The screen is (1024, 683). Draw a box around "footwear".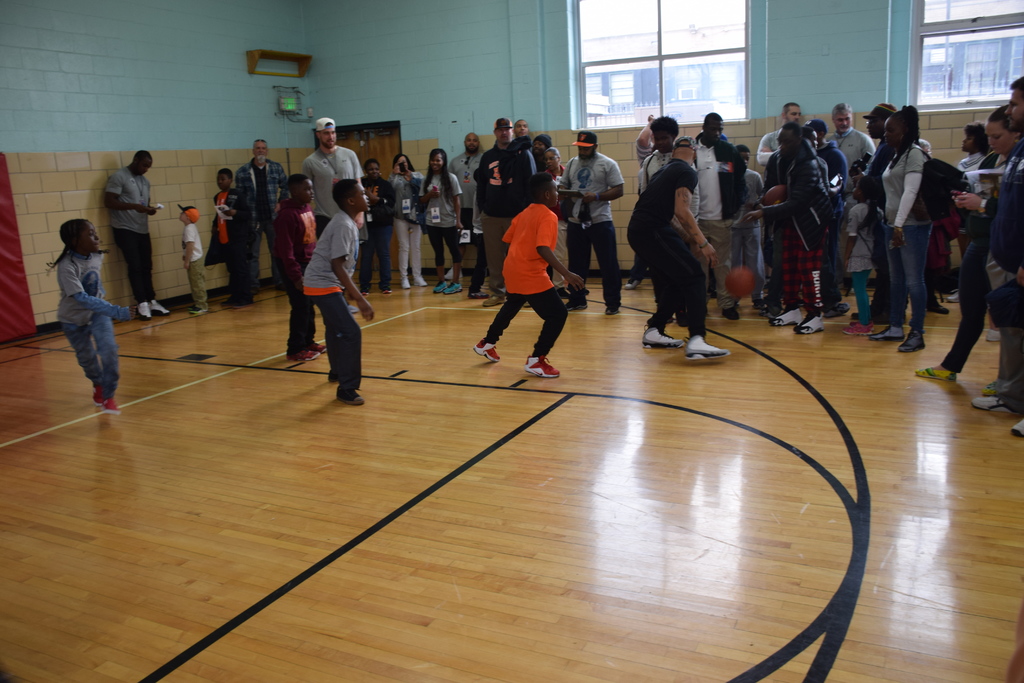
box(442, 283, 463, 293).
